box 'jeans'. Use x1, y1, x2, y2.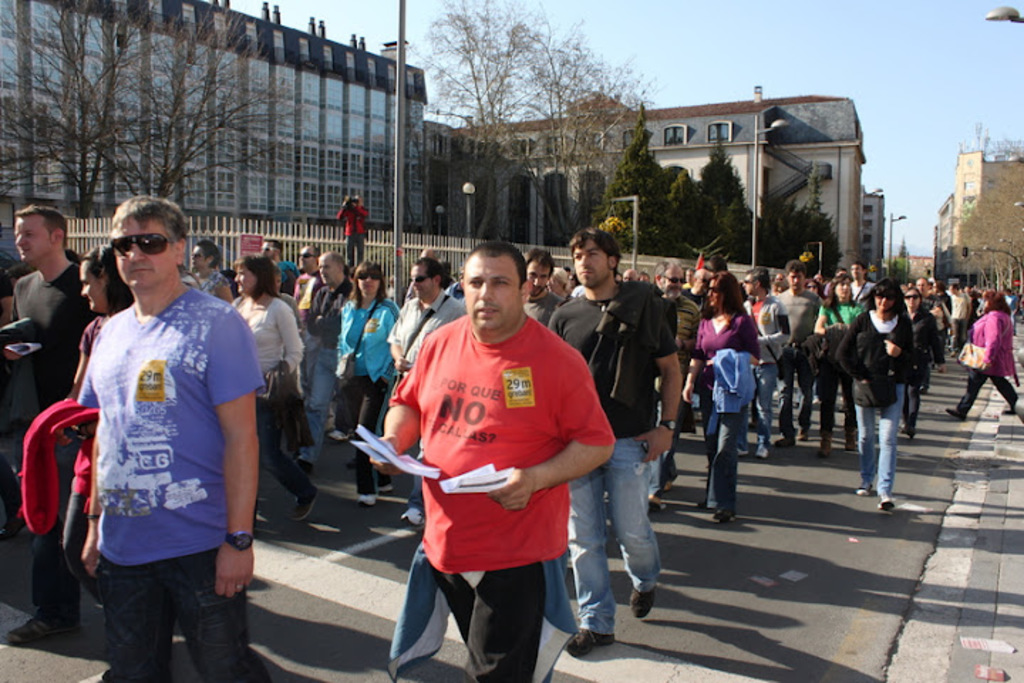
932, 332, 950, 367.
